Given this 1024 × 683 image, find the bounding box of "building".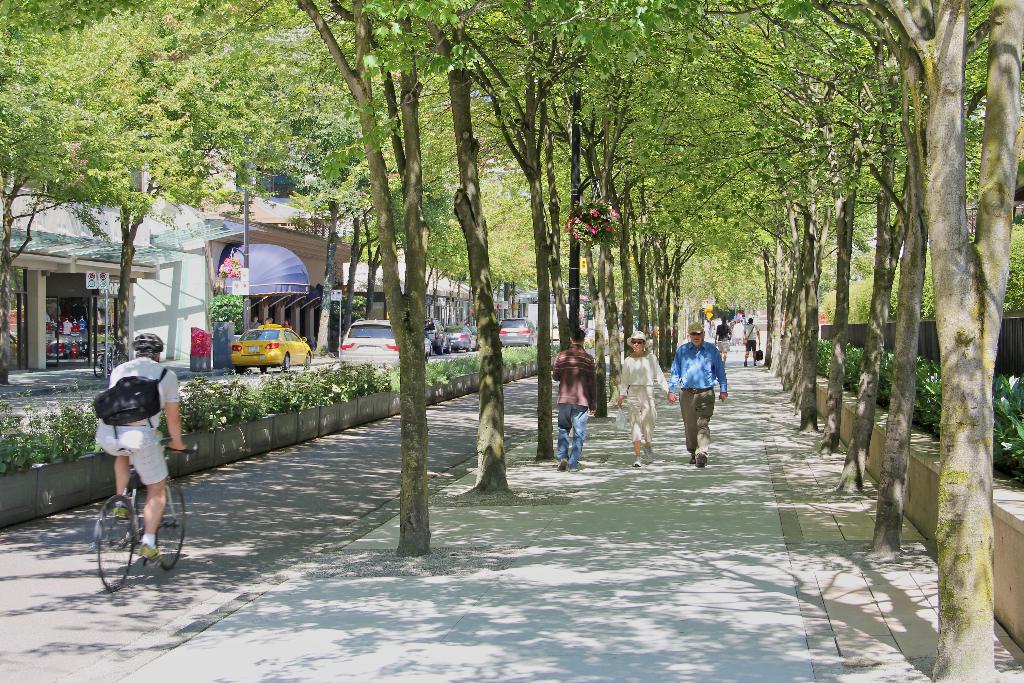
left=0, top=169, right=207, bottom=370.
